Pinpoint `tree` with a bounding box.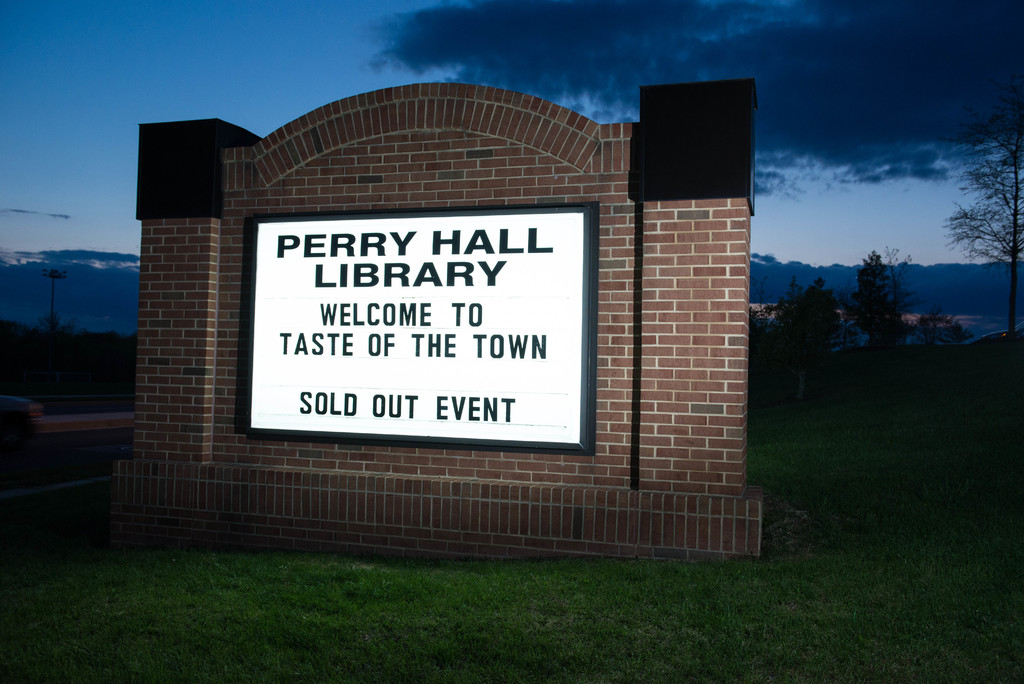
left=939, top=118, right=1023, bottom=334.
